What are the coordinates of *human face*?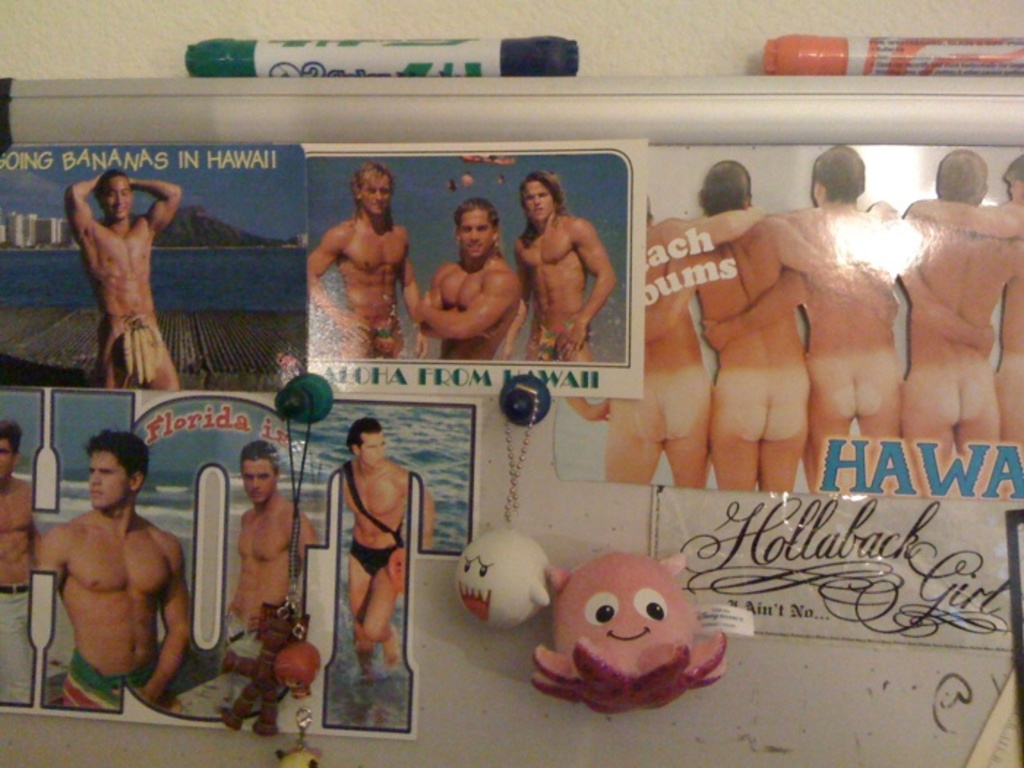
241, 461, 276, 502.
